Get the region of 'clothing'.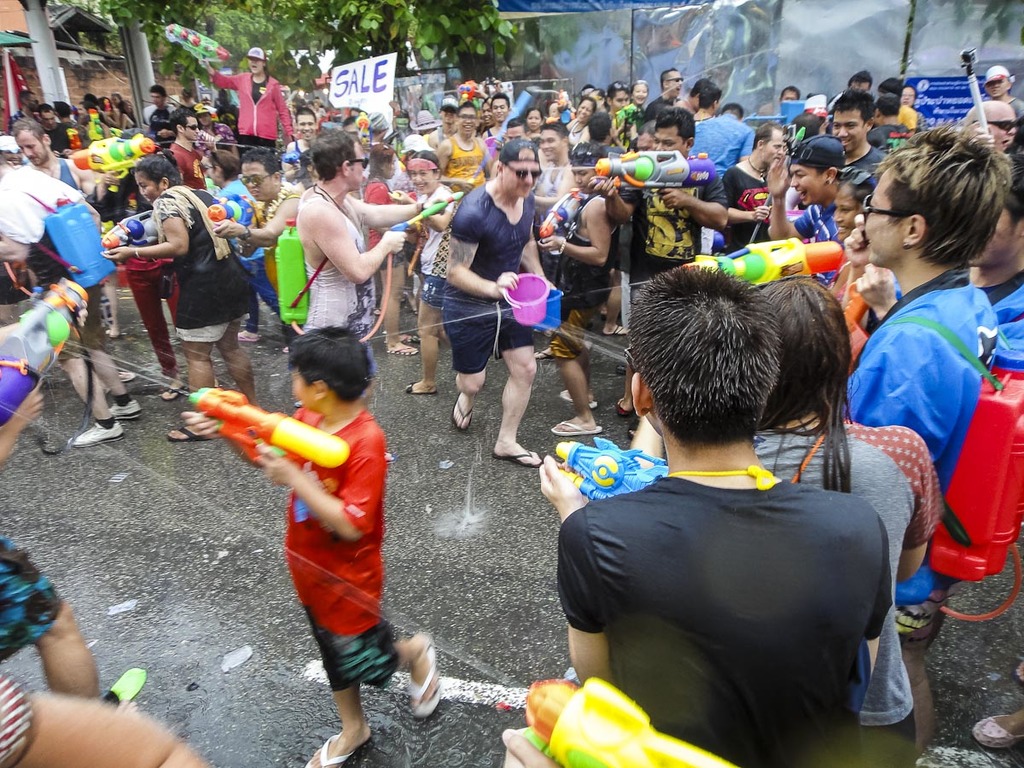
bbox=(439, 92, 460, 108).
